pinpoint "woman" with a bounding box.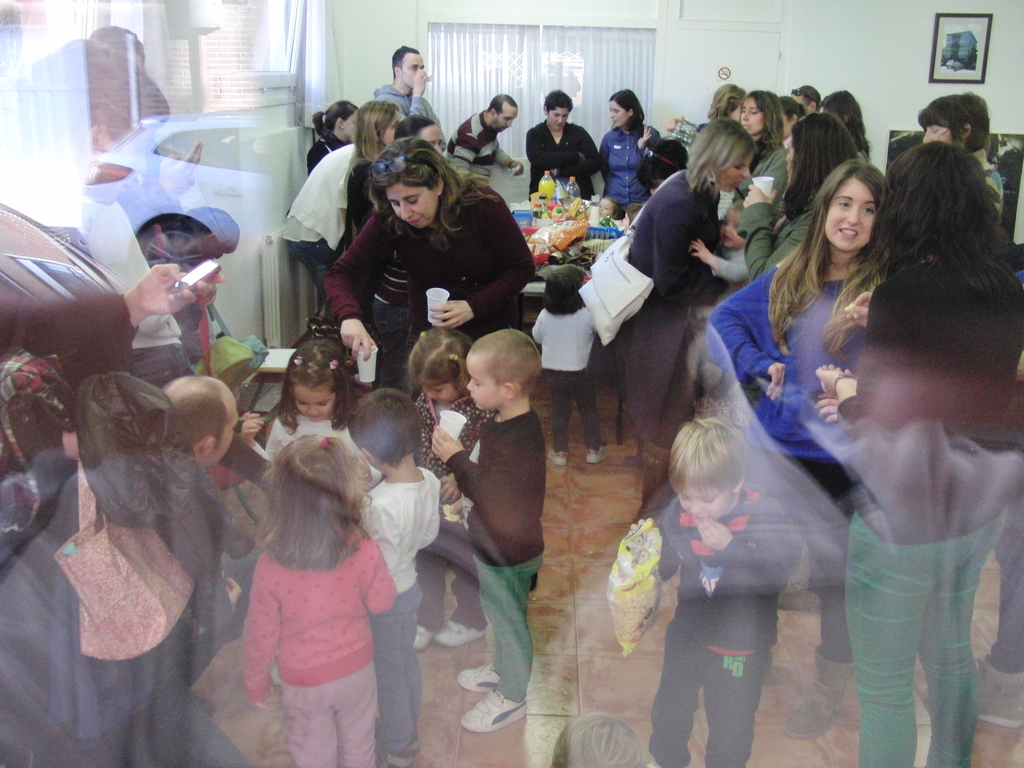
box(744, 113, 864, 277).
